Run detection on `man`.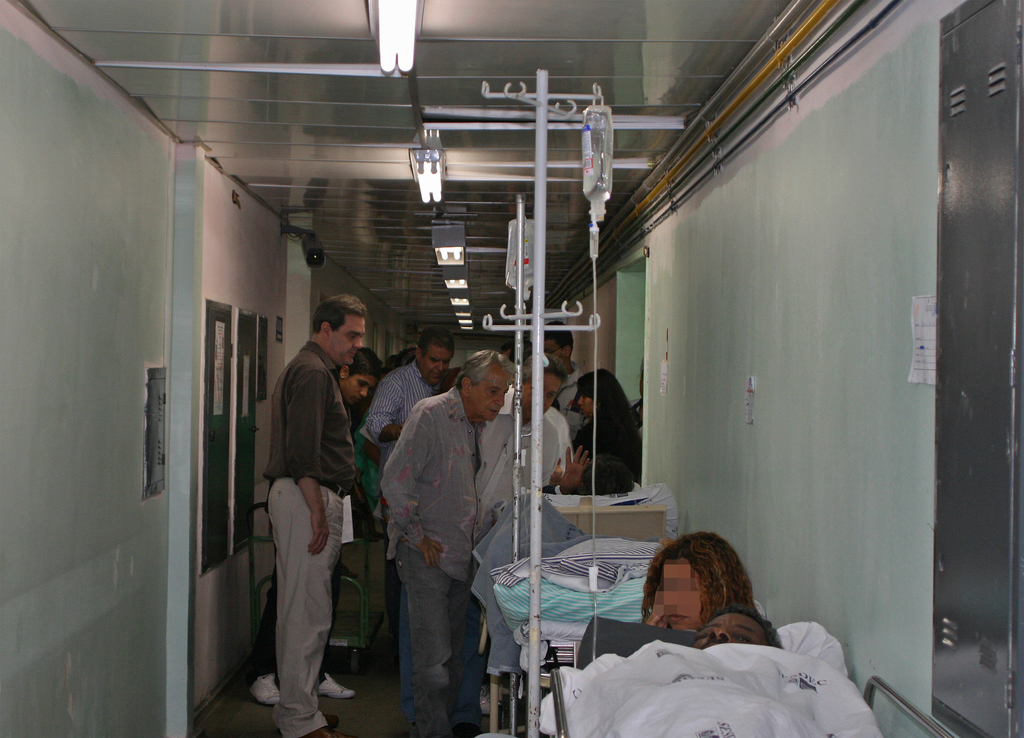
Result: {"x1": 371, "y1": 339, "x2": 511, "y2": 725}.
